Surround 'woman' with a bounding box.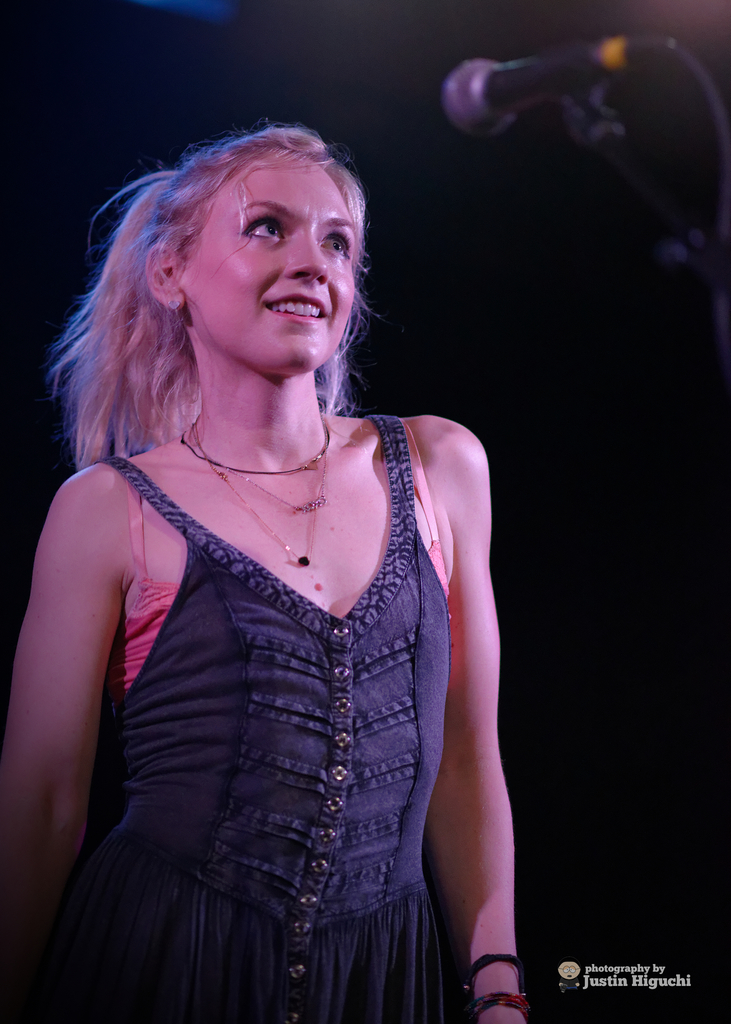
<box>25,104,549,989</box>.
